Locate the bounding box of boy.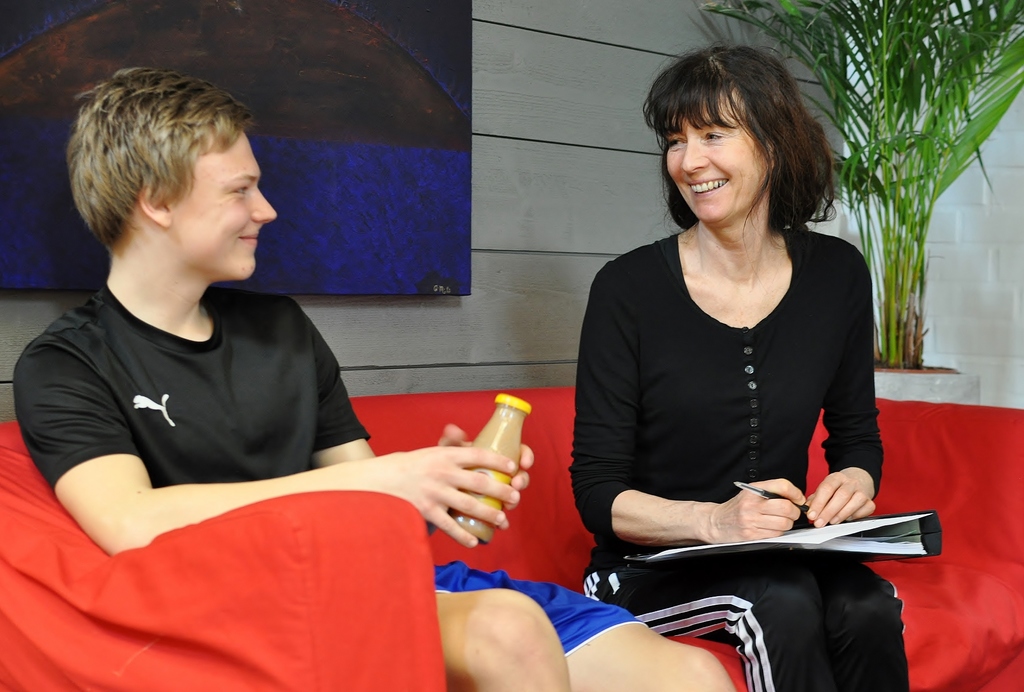
Bounding box: (7,69,742,691).
